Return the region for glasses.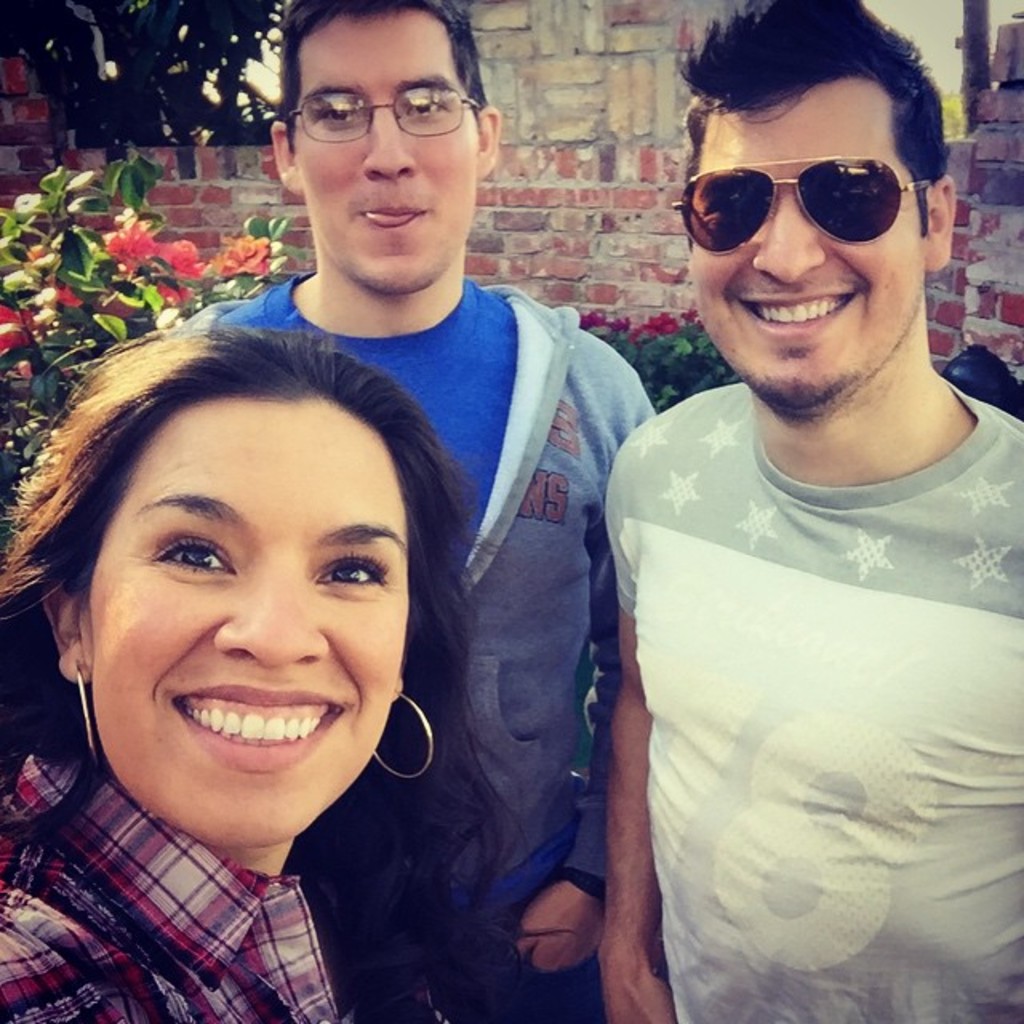
bbox(270, 66, 477, 144).
